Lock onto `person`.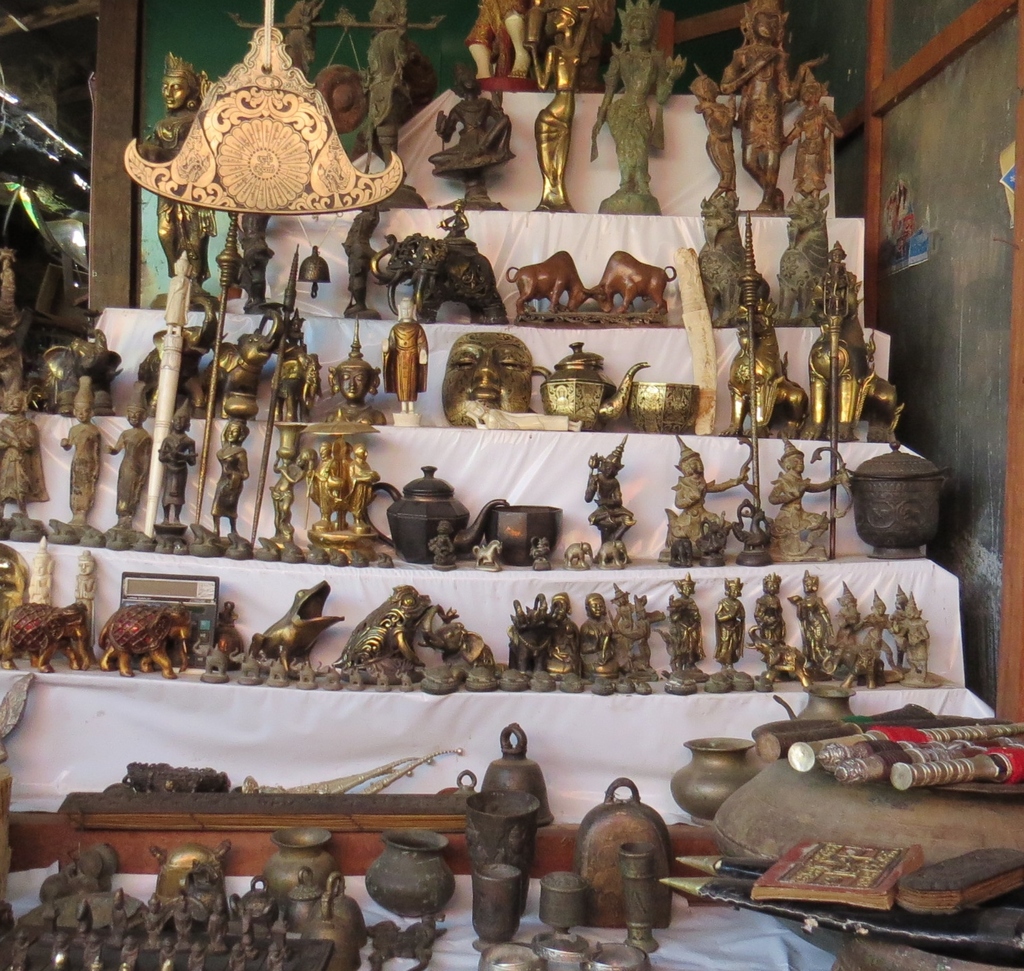
Locked: bbox=[592, 0, 683, 199].
